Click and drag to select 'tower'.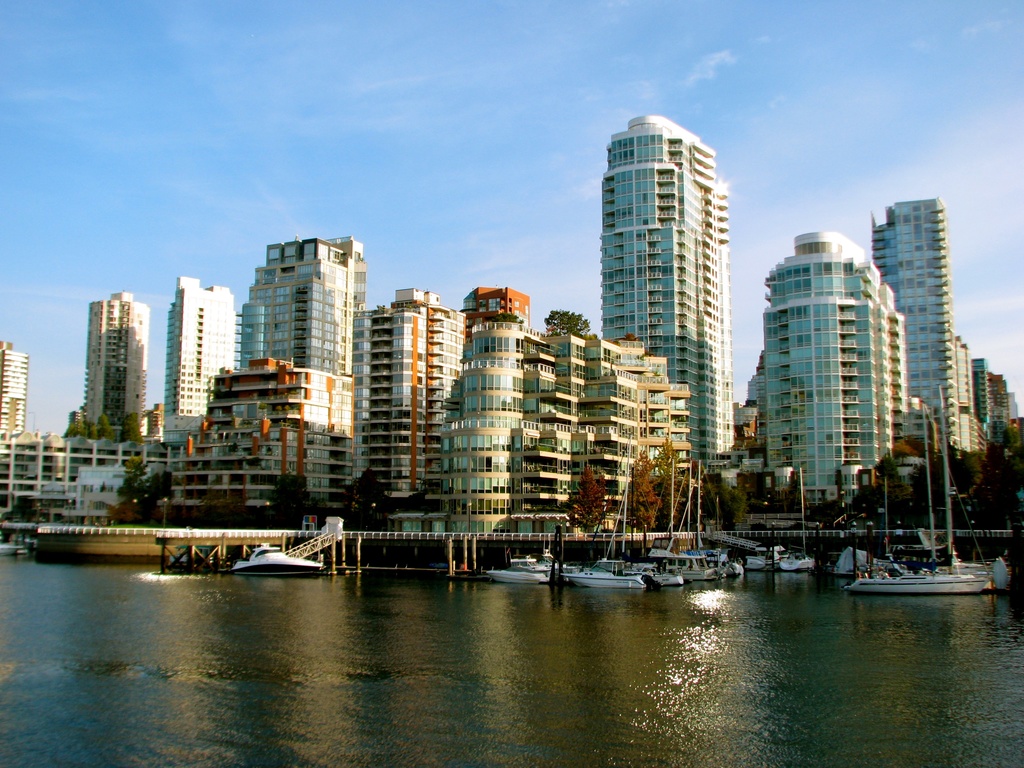
Selection: locate(746, 229, 911, 491).
